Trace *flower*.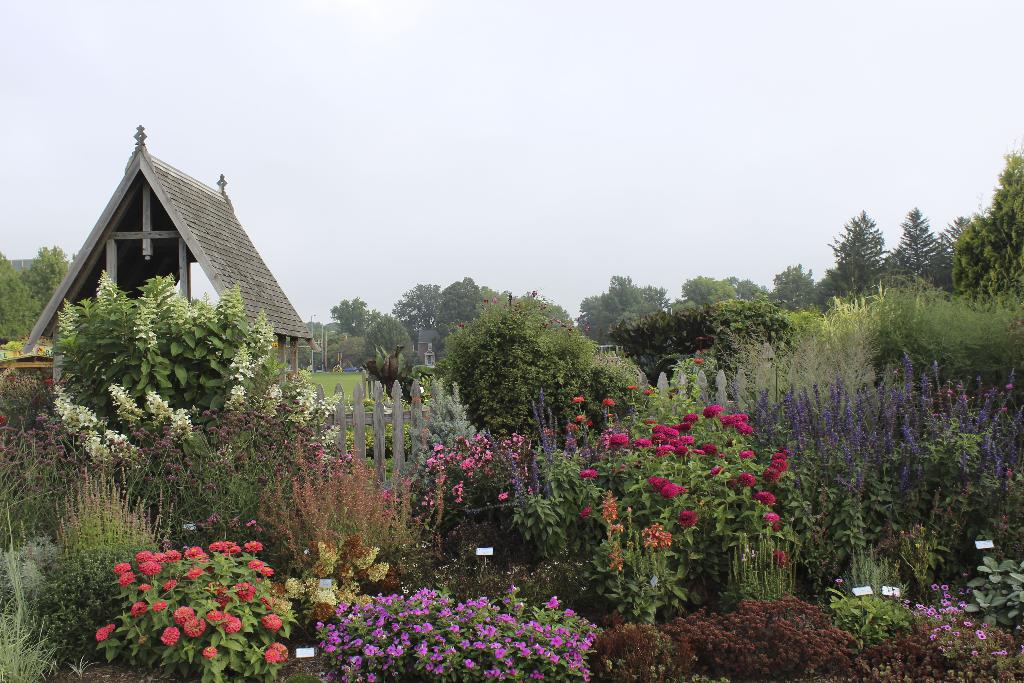
Traced to <region>150, 548, 164, 565</region>.
